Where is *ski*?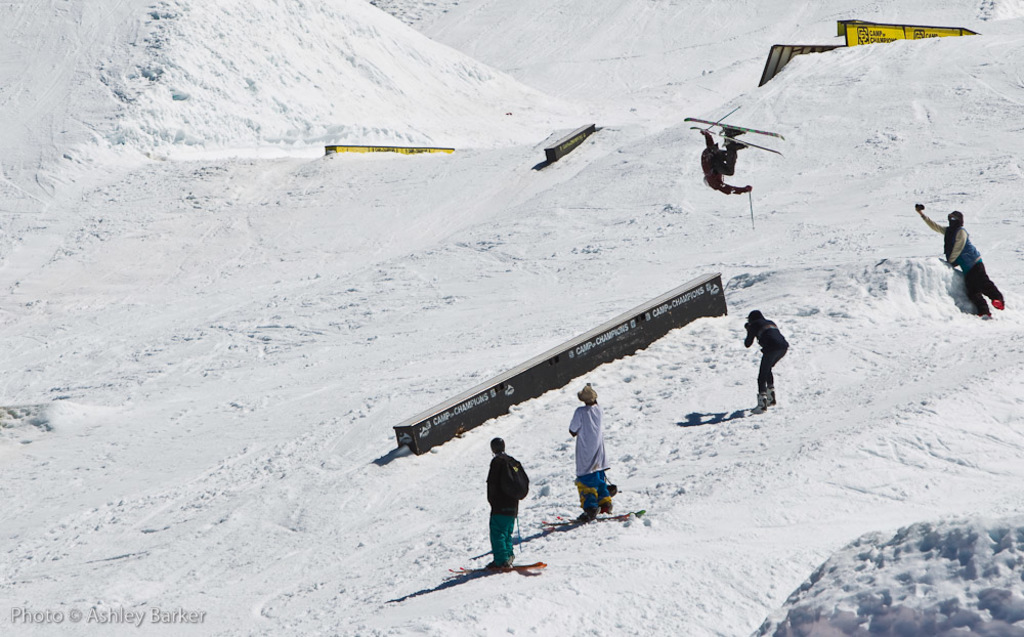
537,507,646,533.
